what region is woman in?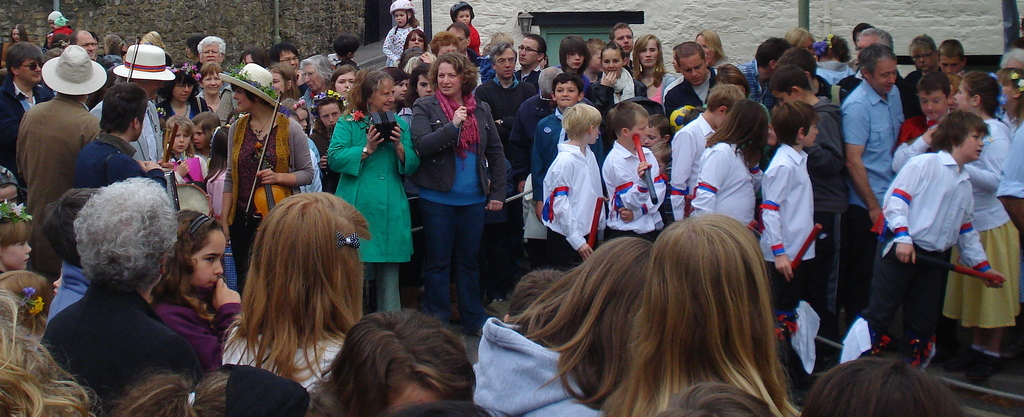
box(690, 99, 772, 239).
